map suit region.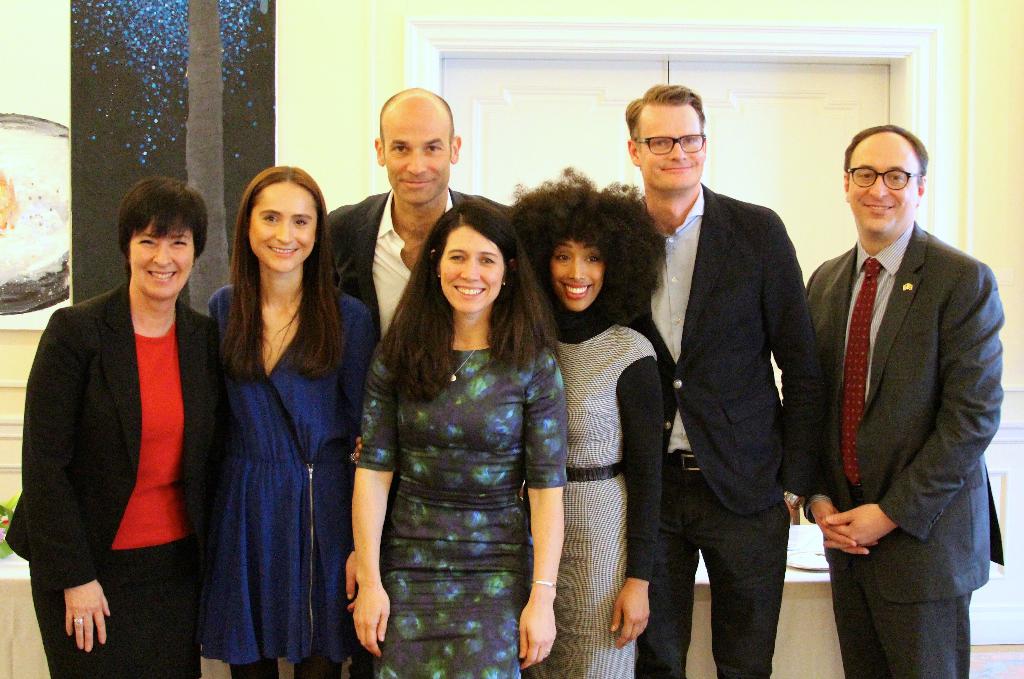
Mapped to (326, 183, 520, 347).
